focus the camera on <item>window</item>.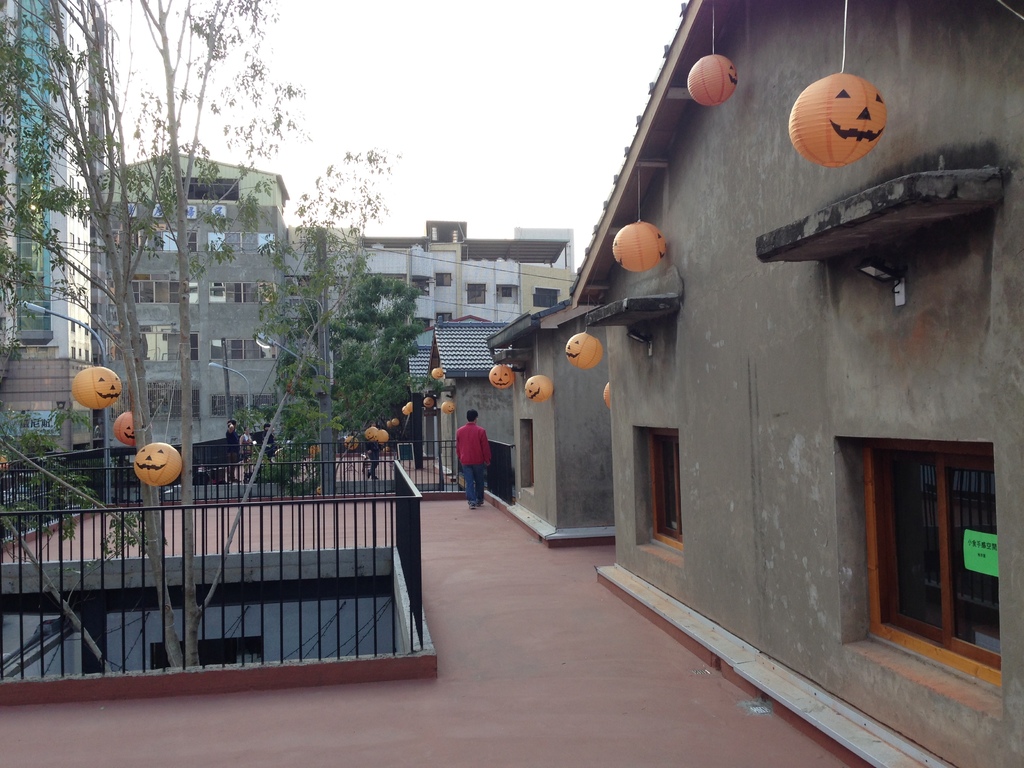
Focus region: <box>210,339,276,360</box>.
